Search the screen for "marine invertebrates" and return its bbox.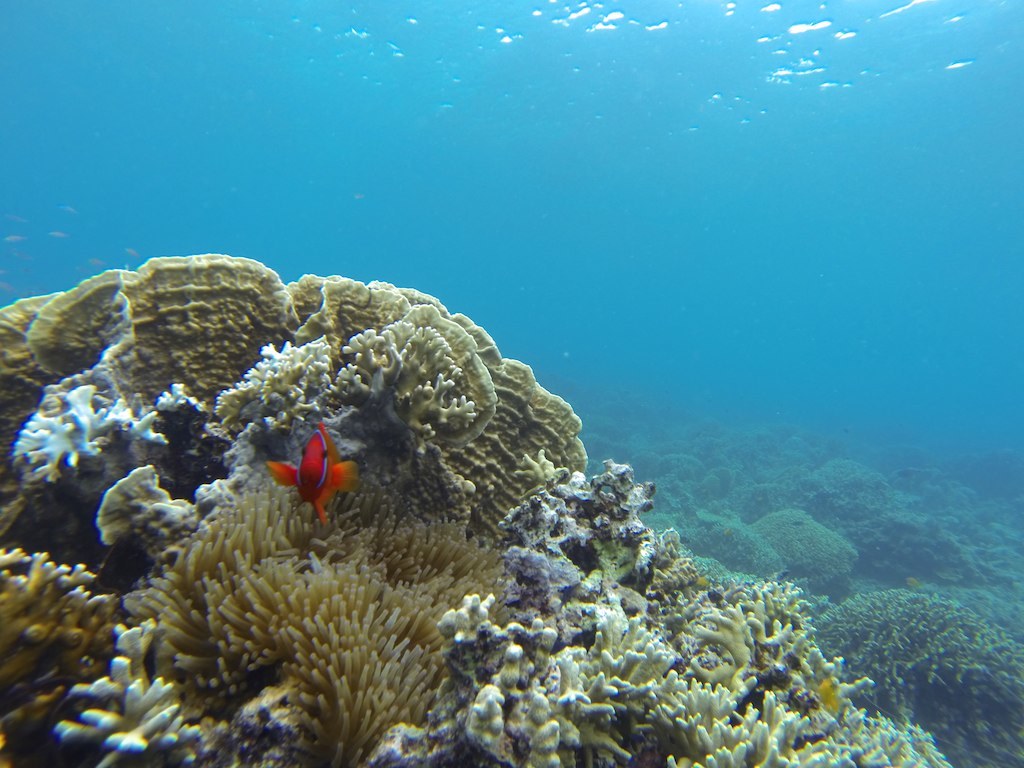
Found: BBox(100, 466, 338, 727).
